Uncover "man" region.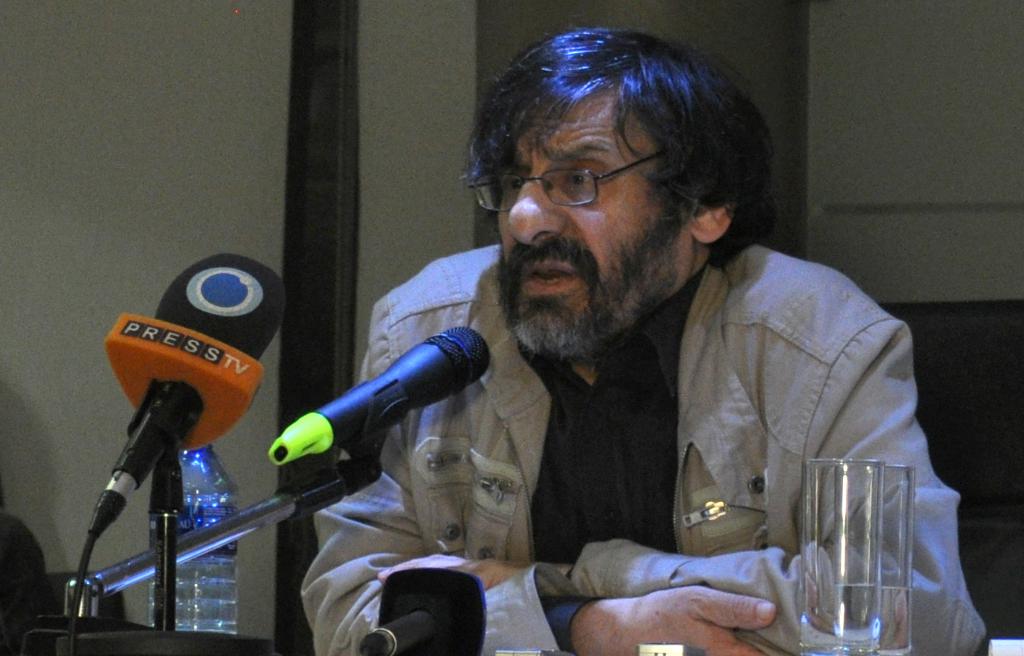
Uncovered: (left=321, top=59, right=943, bottom=642).
